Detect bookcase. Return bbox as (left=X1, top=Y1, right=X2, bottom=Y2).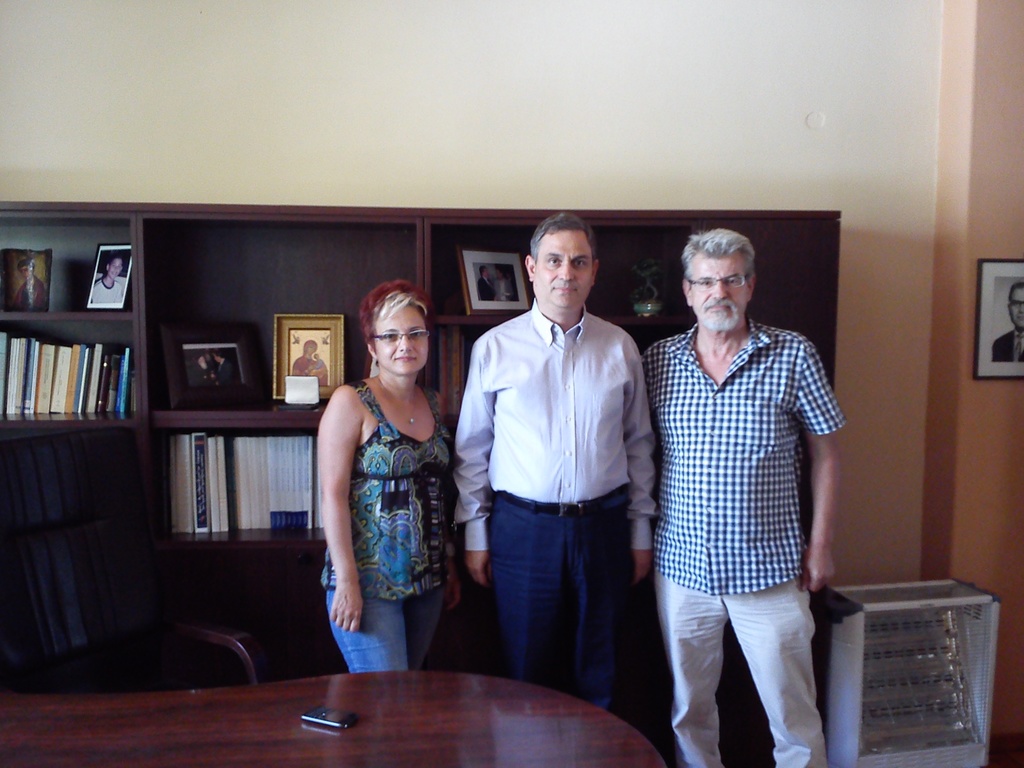
(left=1, top=198, right=838, bottom=692).
